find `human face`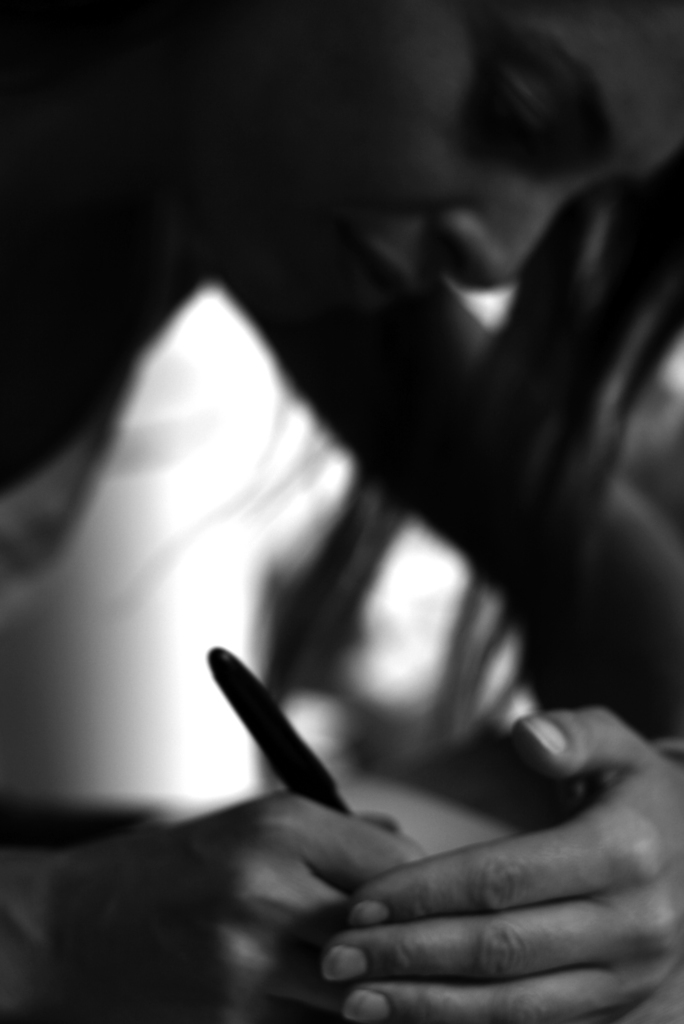
detection(224, 2, 683, 332)
